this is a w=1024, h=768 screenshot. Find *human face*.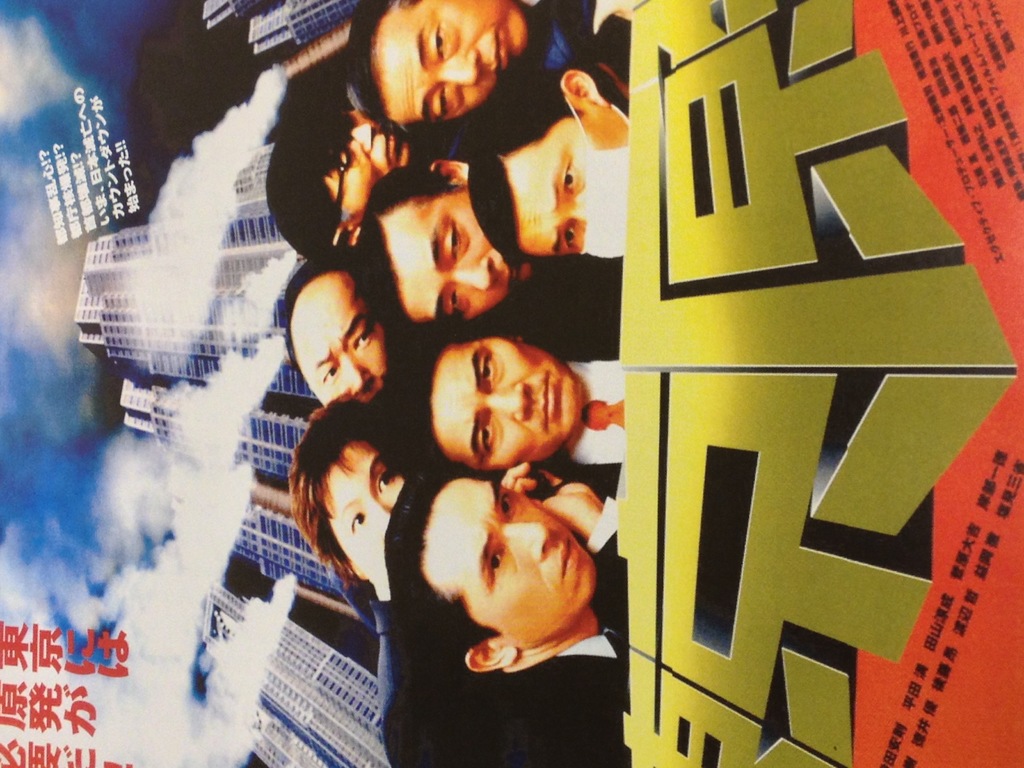
Bounding box: left=419, top=481, right=600, bottom=647.
